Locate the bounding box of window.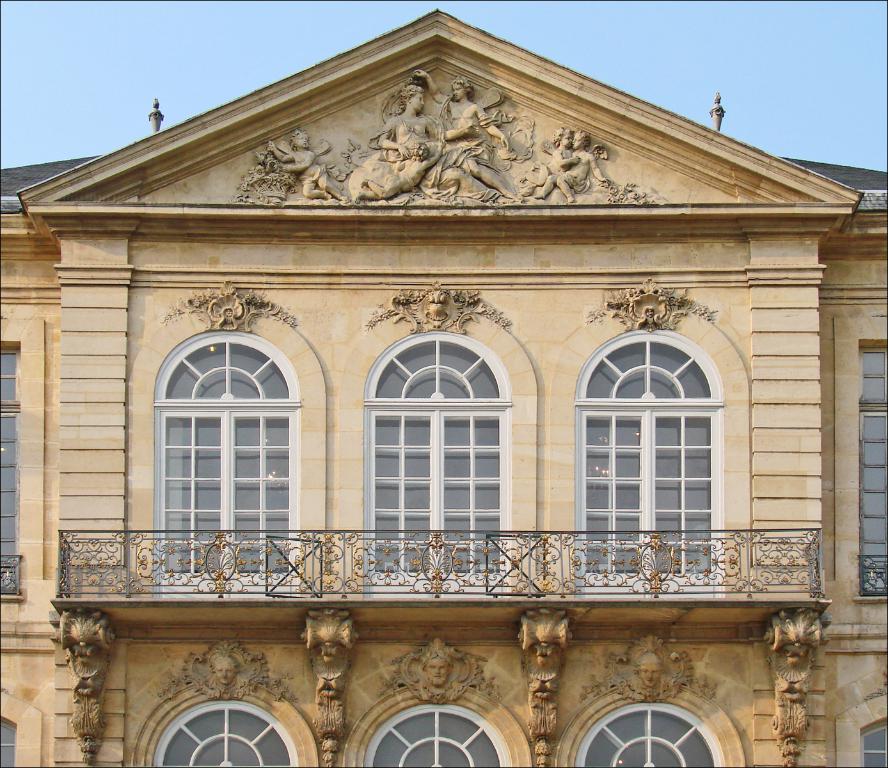
Bounding box: locate(148, 336, 303, 572).
